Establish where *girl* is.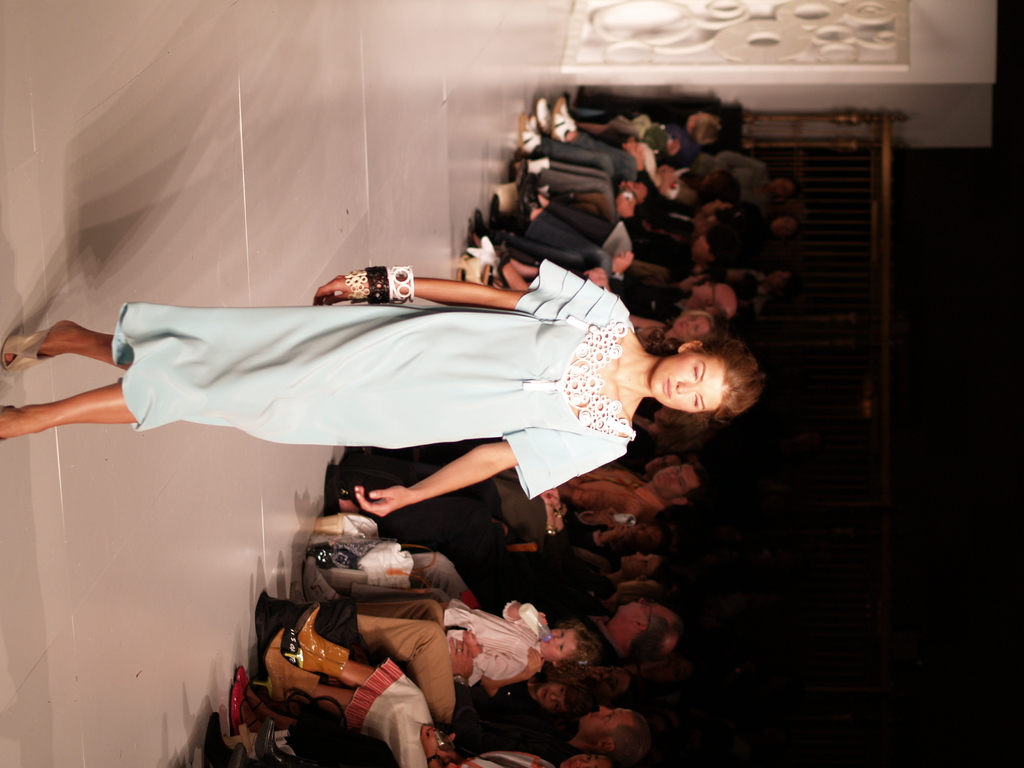
Established at [0,254,769,523].
